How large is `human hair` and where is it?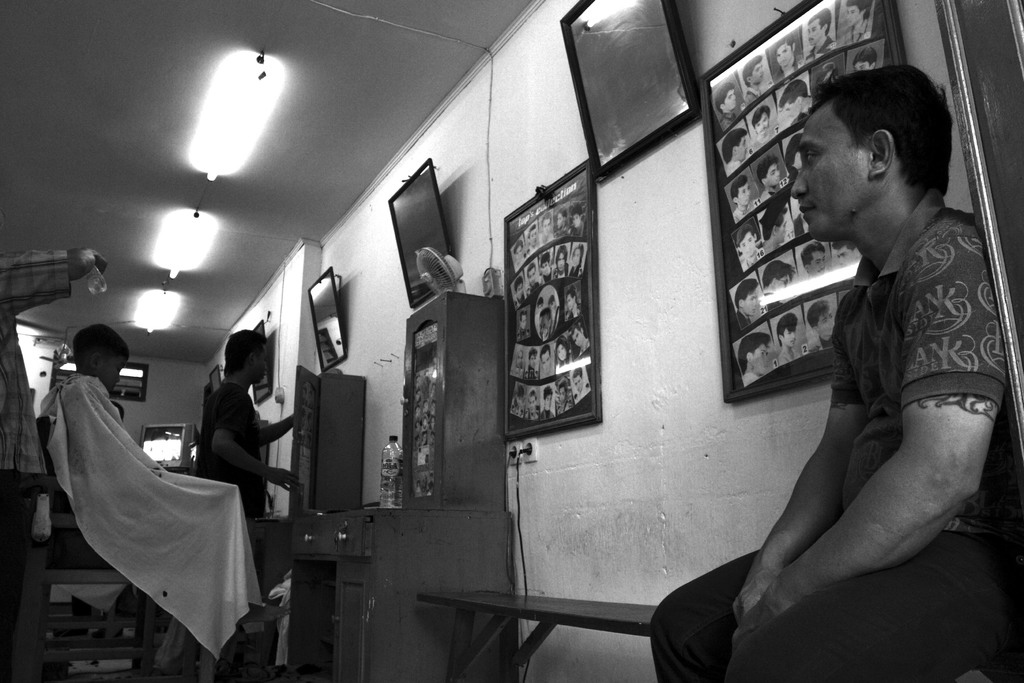
Bounding box: (539, 343, 552, 362).
